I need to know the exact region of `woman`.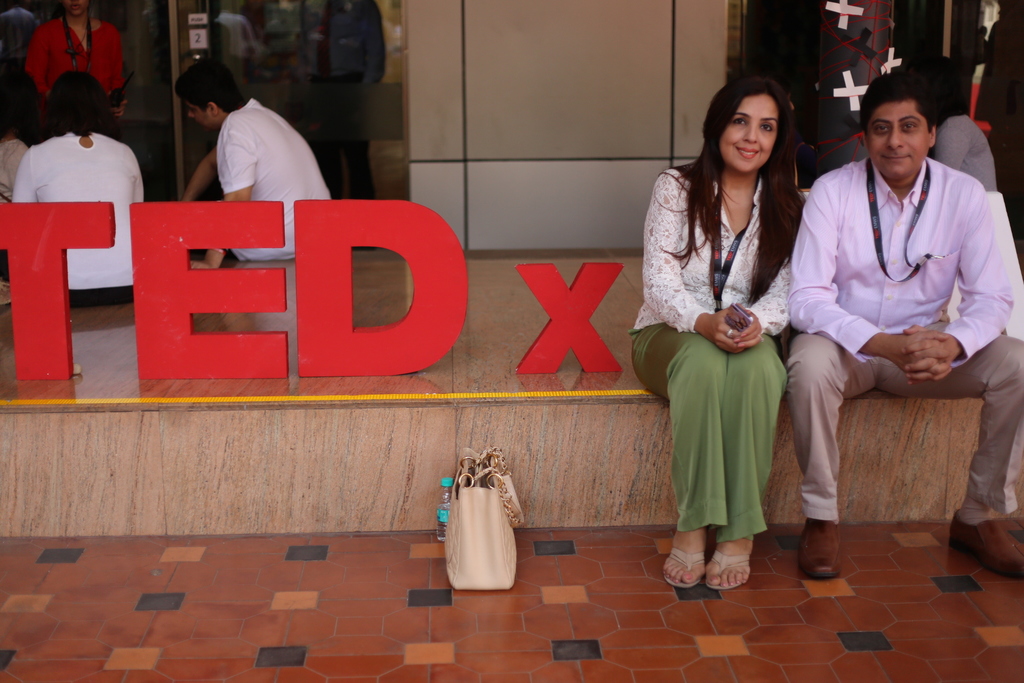
Region: x1=13, y1=69, x2=144, y2=303.
